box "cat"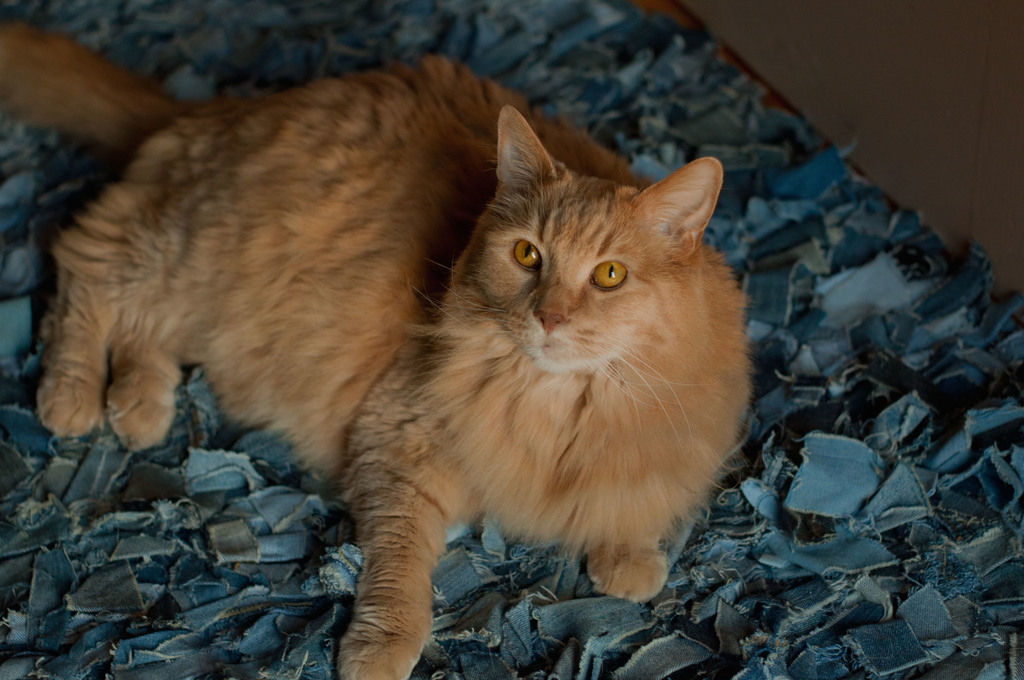
{"left": 33, "top": 58, "right": 753, "bottom": 679}
